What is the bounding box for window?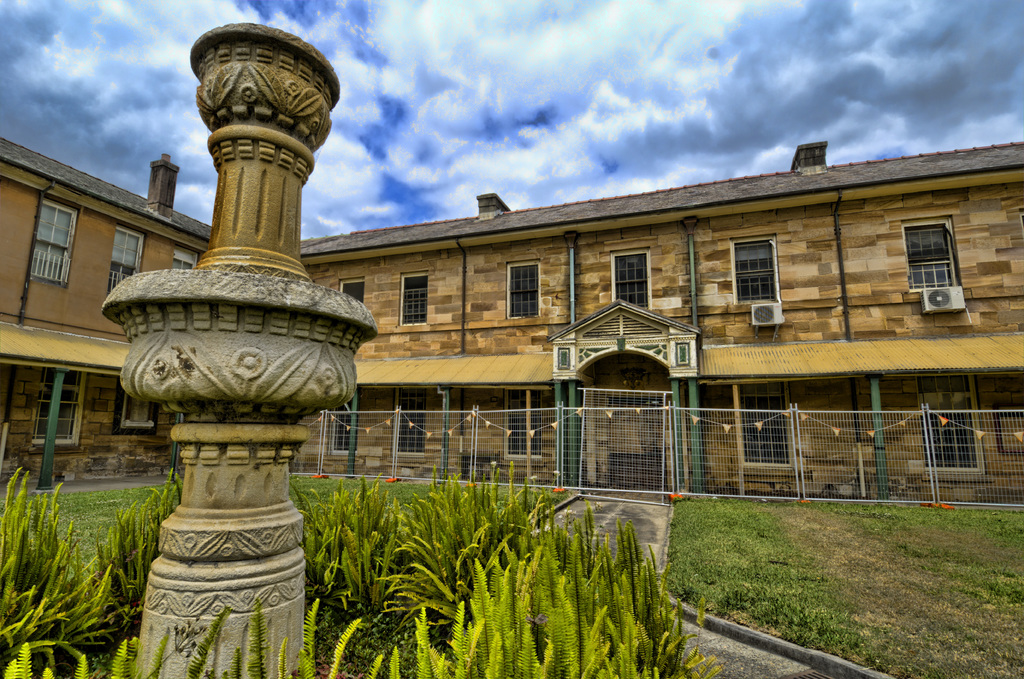
bbox=[31, 366, 83, 444].
